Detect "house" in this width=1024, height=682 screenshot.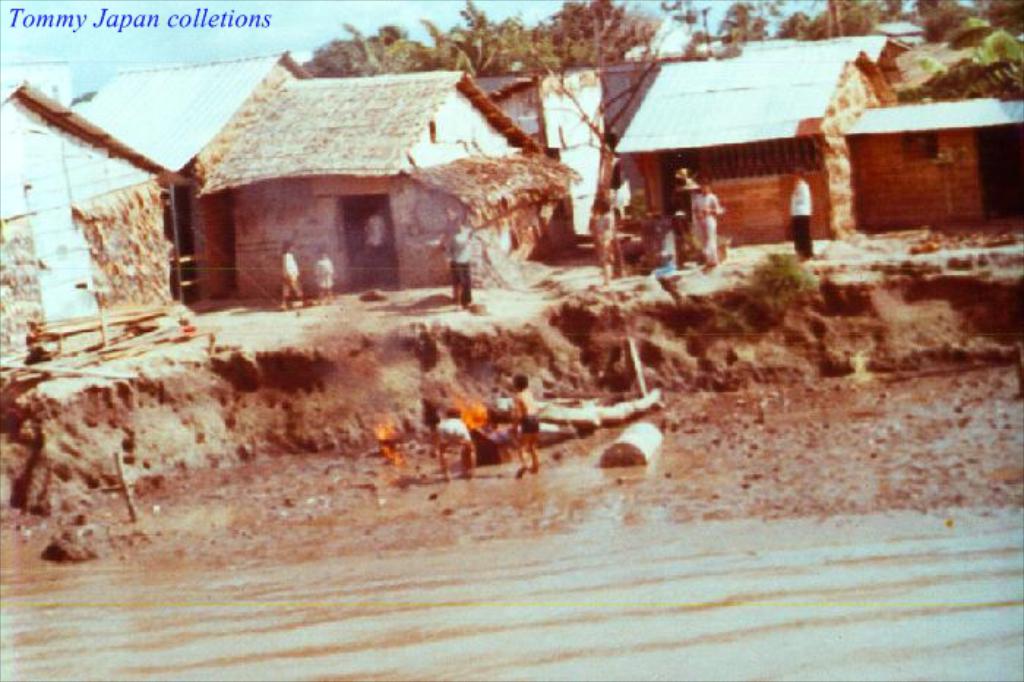
Detection: 37 61 256 322.
